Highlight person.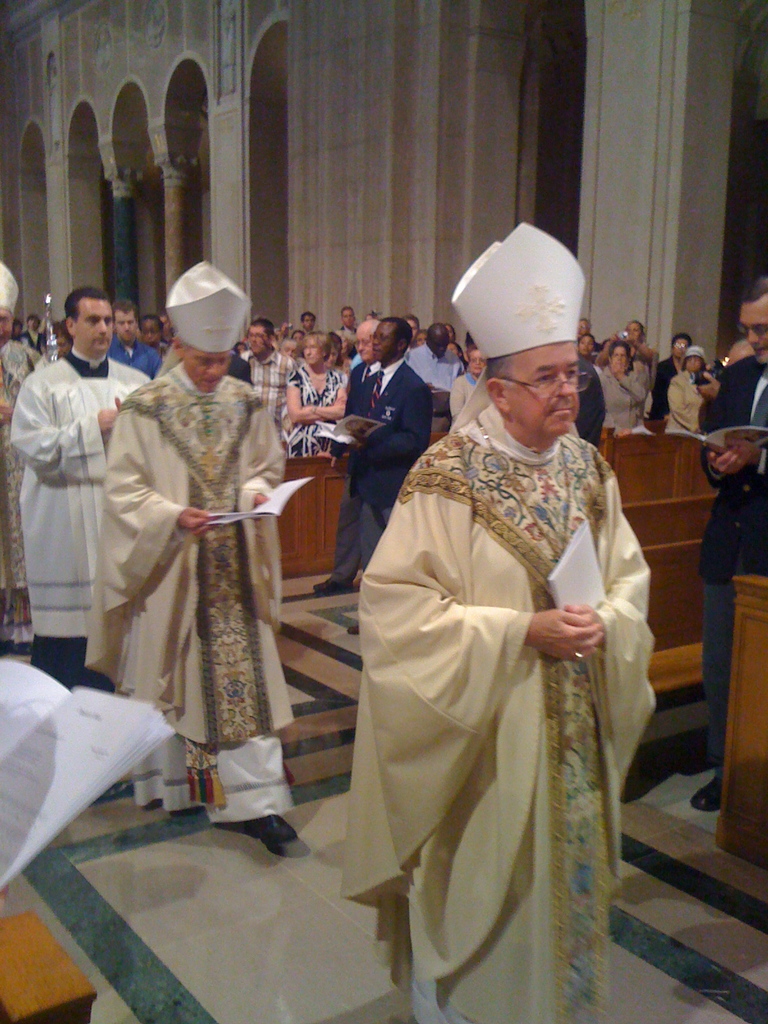
Highlighted region: l=9, t=281, r=159, b=696.
